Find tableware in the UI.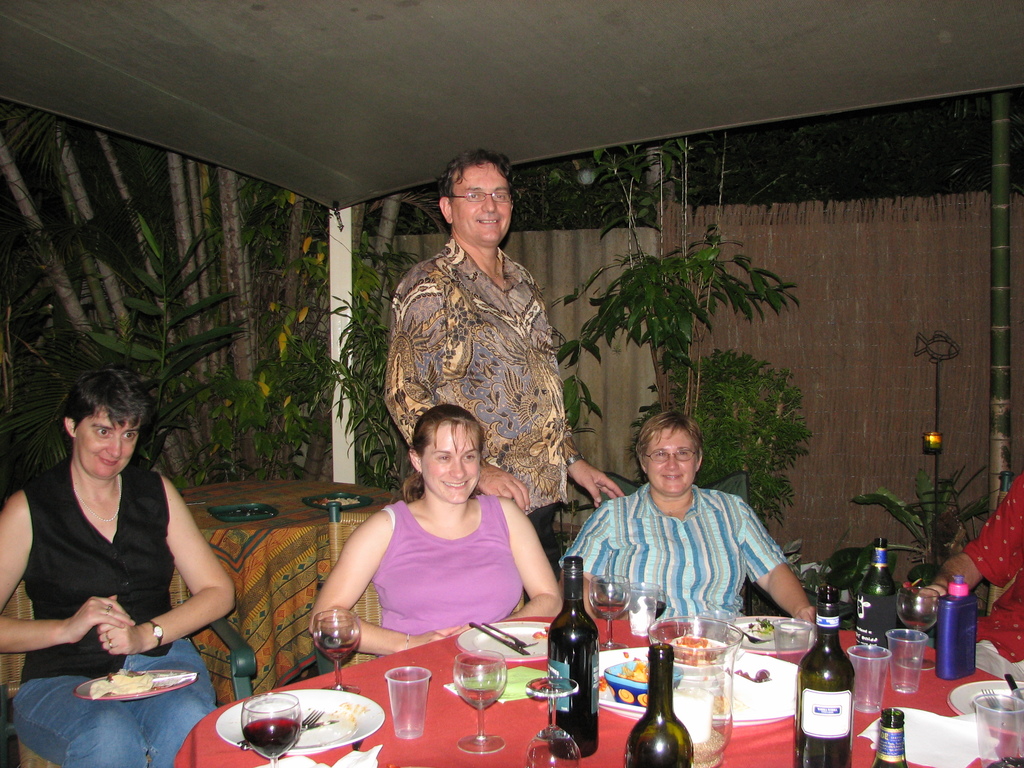
UI element at <box>650,618,744,767</box>.
